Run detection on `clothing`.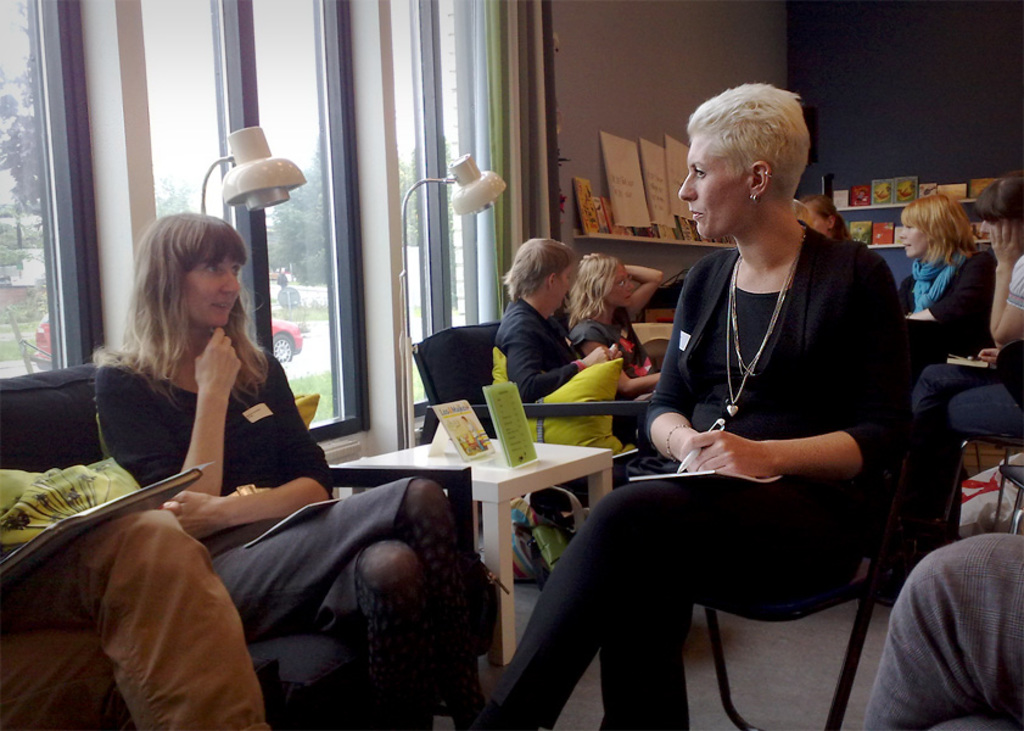
Result: [x1=871, y1=252, x2=1023, y2=596].
